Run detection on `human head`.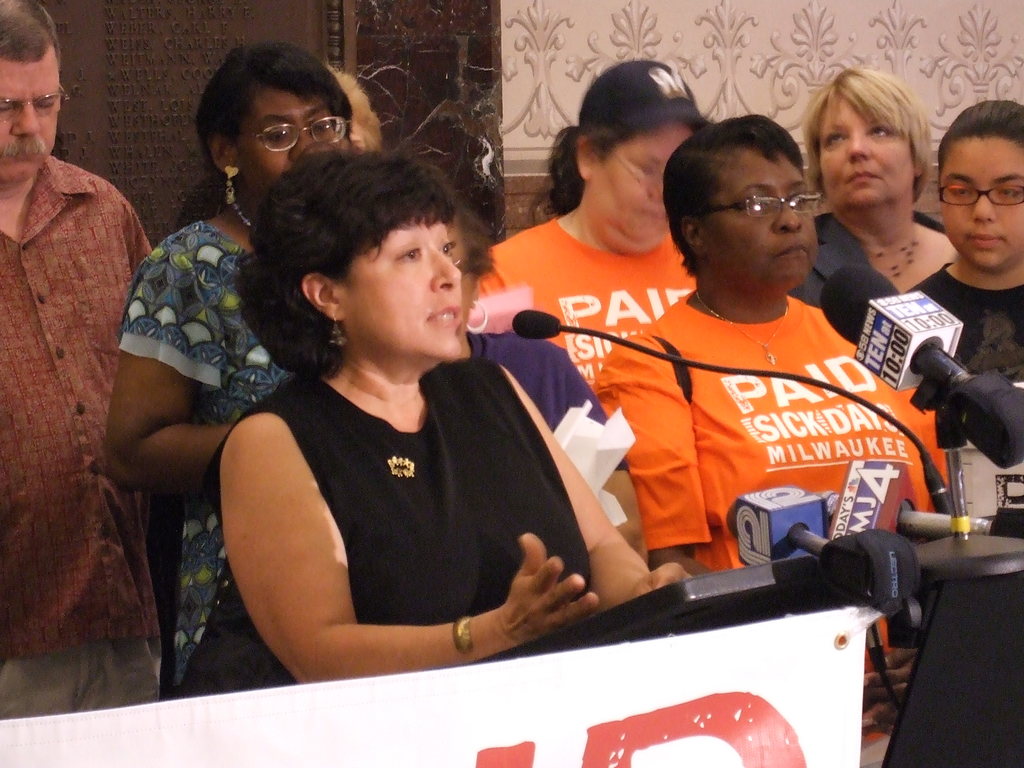
Result: bbox=[936, 99, 1022, 269].
